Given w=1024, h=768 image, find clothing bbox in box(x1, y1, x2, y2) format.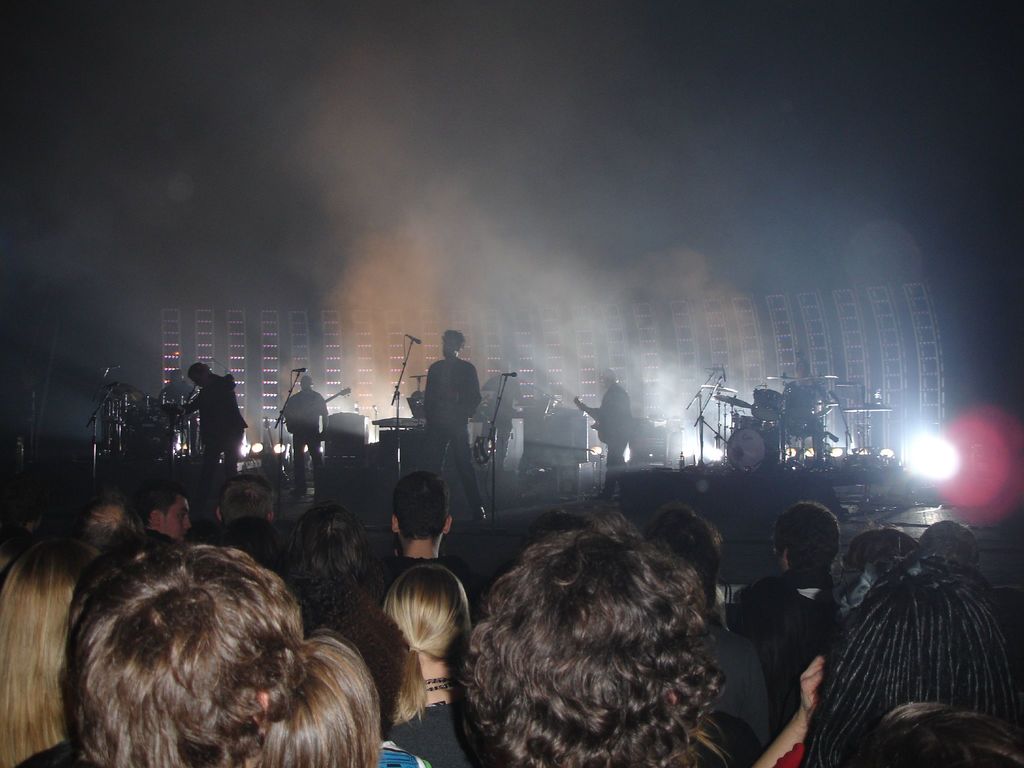
box(731, 569, 826, 733).
